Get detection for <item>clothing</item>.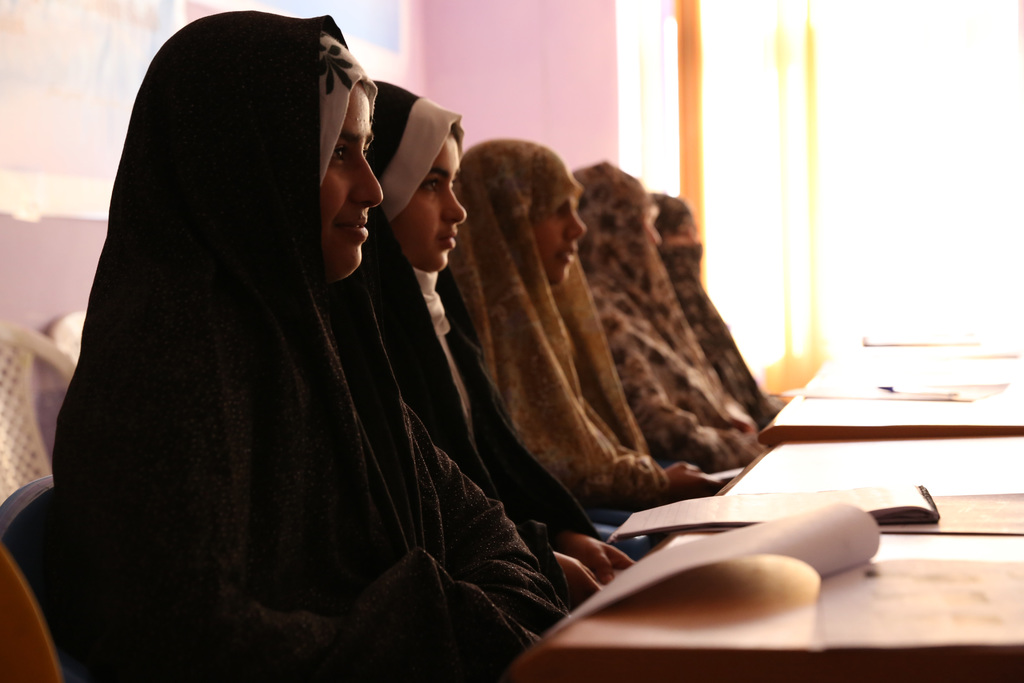
Detection: <region>365, 68, 611, 596</region>.
